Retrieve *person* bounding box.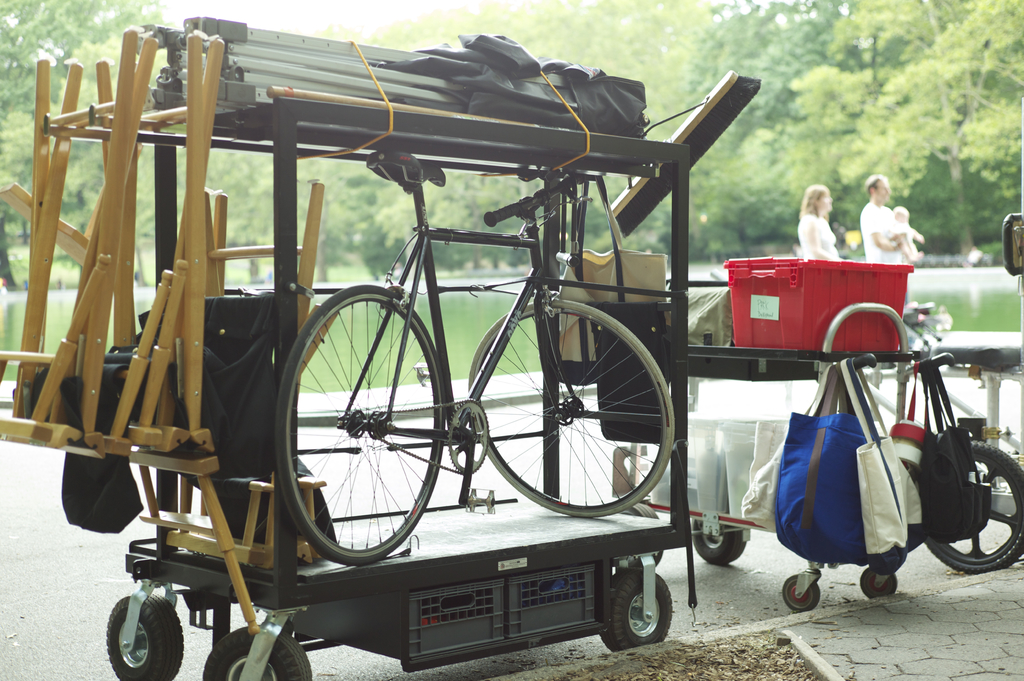
Bounding box: bbox=(888, 205, 925, 259).
